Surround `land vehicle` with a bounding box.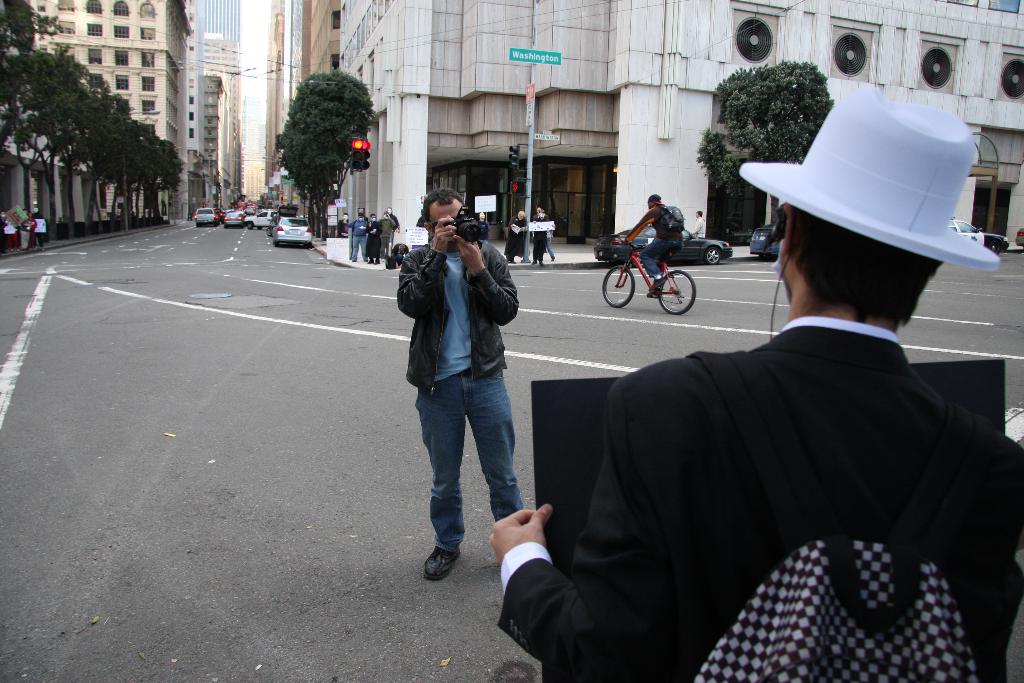
<box>280,213,314,247</box>.
